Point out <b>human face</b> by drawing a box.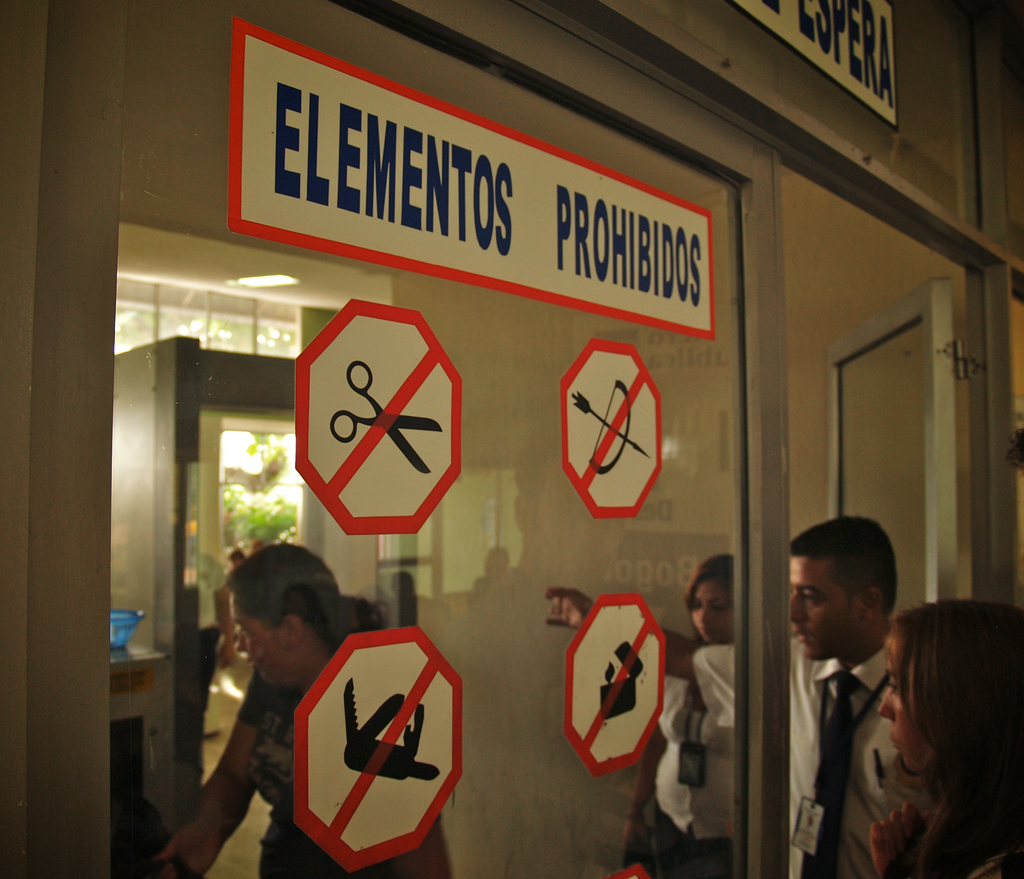
882/644/908/780.
